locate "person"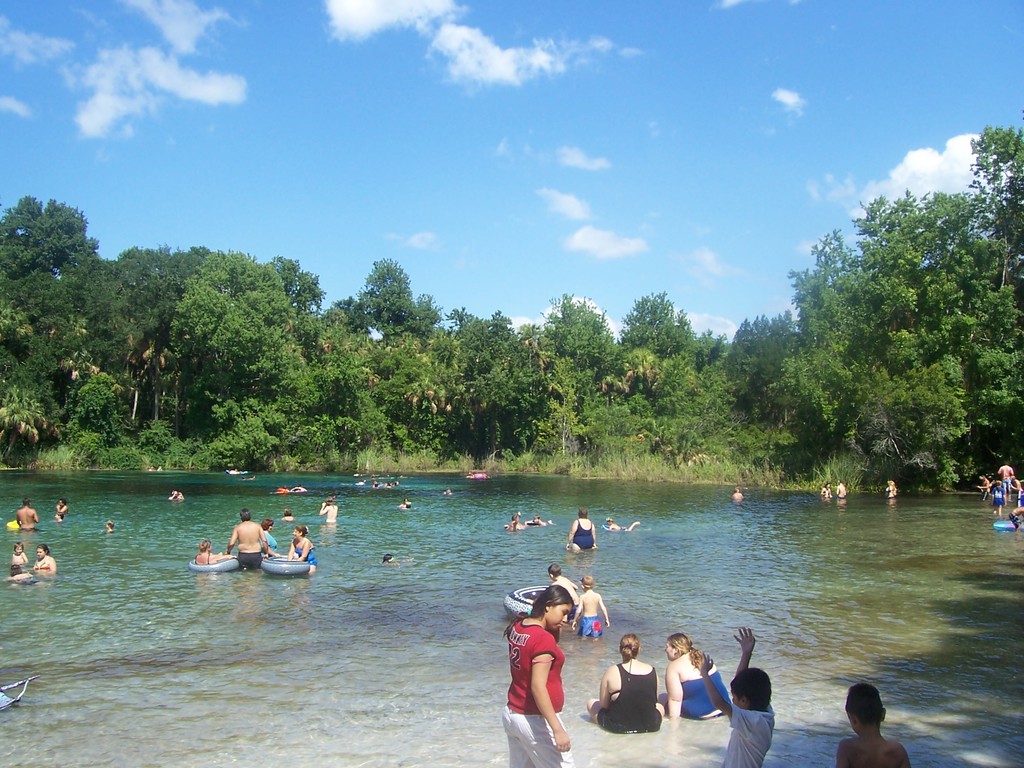
Rect(603, 517, 643, 532)
